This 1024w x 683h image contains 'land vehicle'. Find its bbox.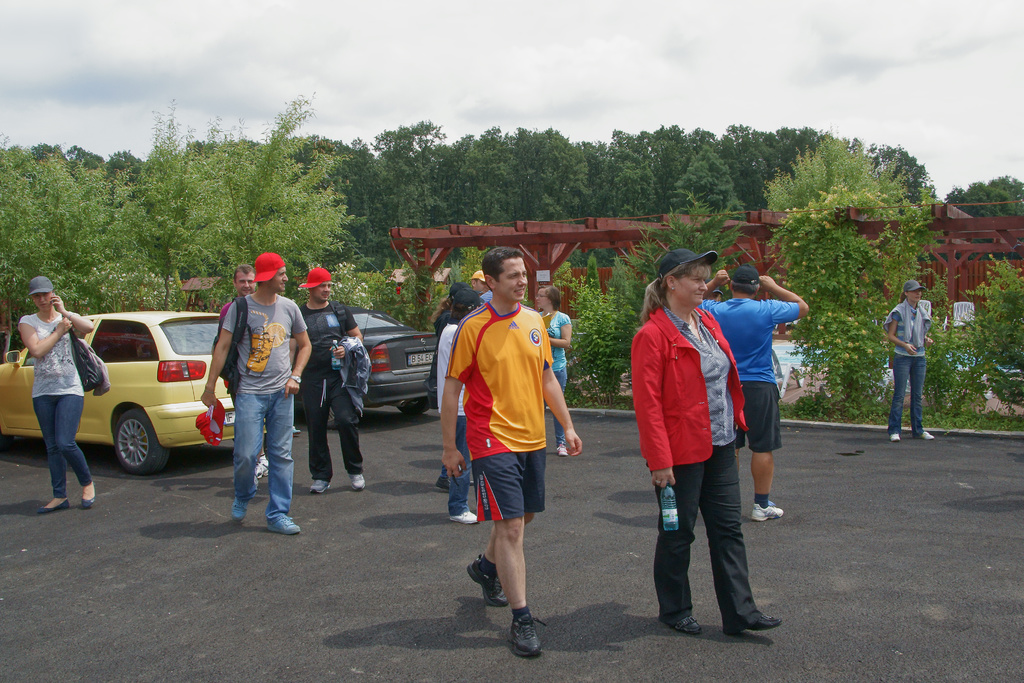
(x1=291, y1=303, x2=438, y2=420).
